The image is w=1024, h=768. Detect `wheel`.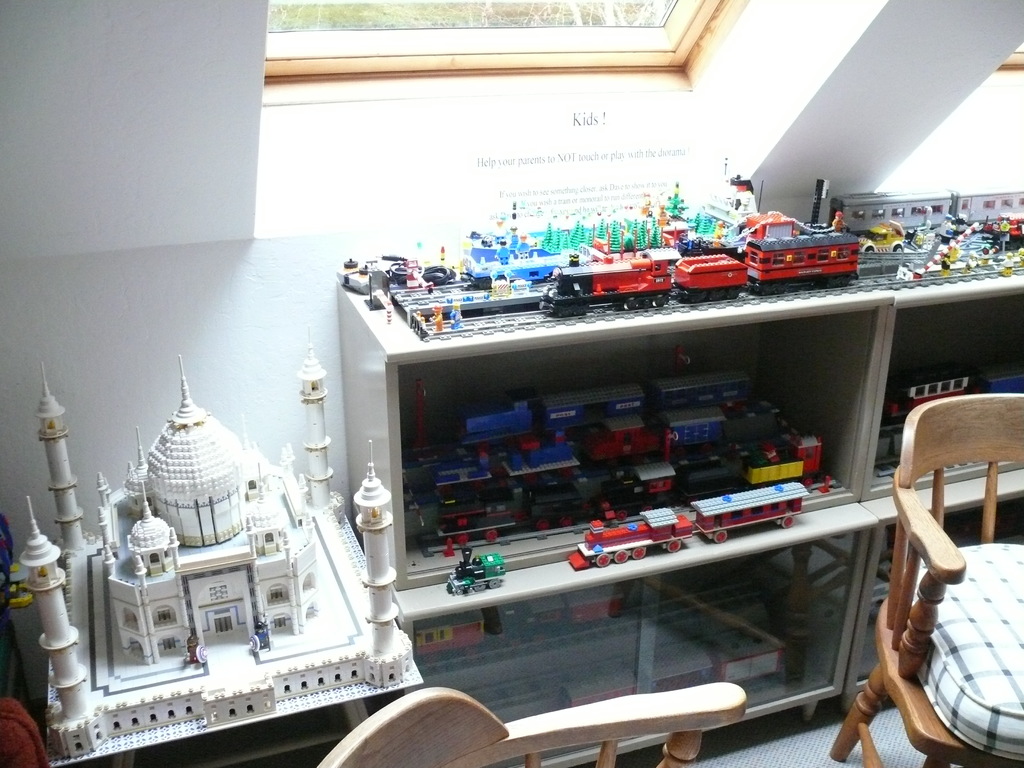
Detection: bbox=(592, 550, 612, 569).
